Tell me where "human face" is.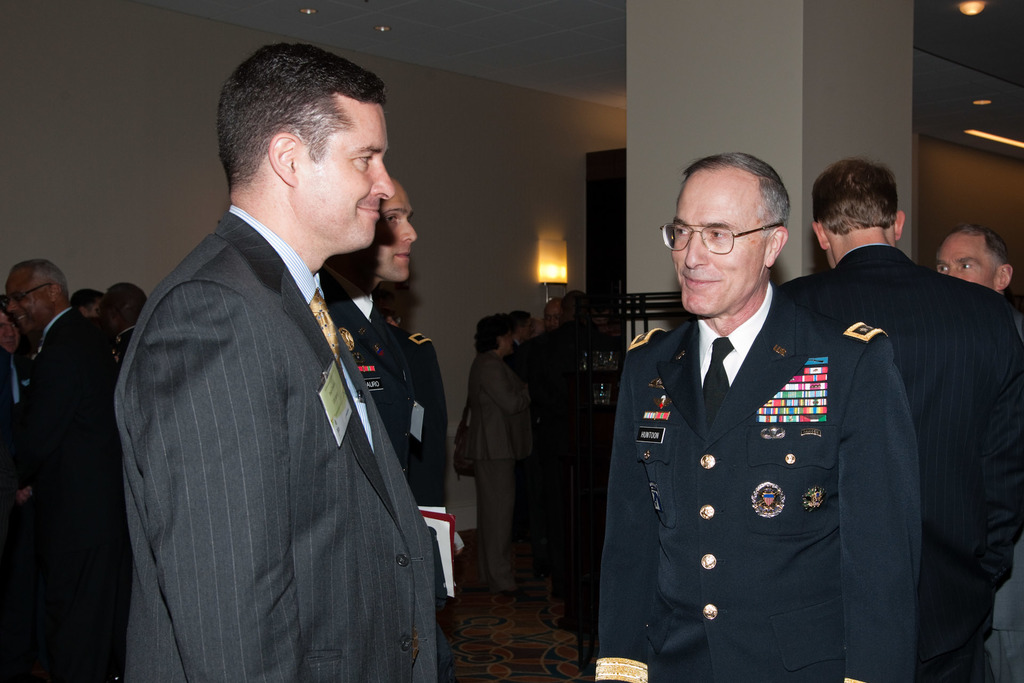
"human face" is at (x1=543, y1=306, x2=564, y2=331).
